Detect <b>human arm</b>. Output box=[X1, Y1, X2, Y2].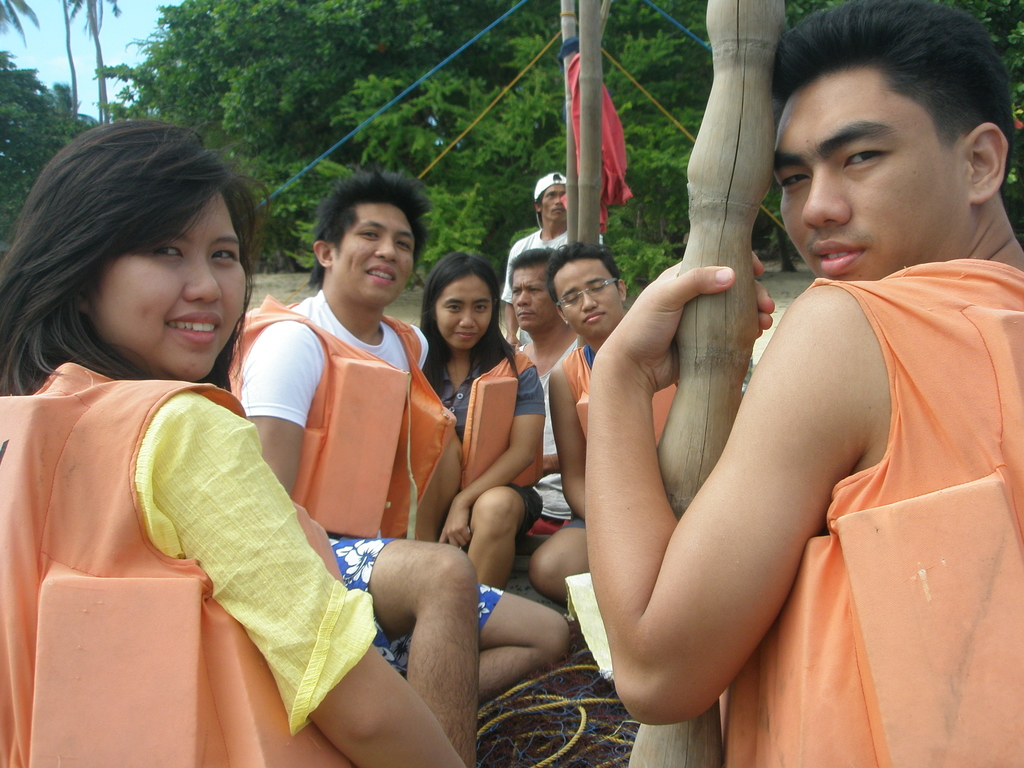
box=[495, 286, 535, 347].
